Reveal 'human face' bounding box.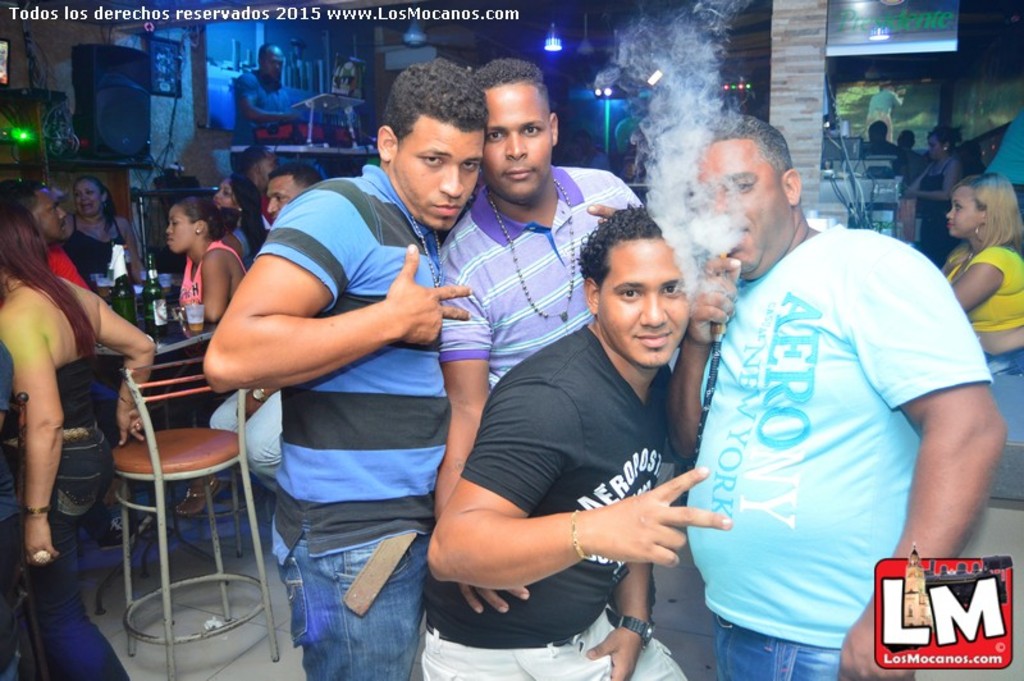
Revealed: select_region(259, 157, 276, 191).
